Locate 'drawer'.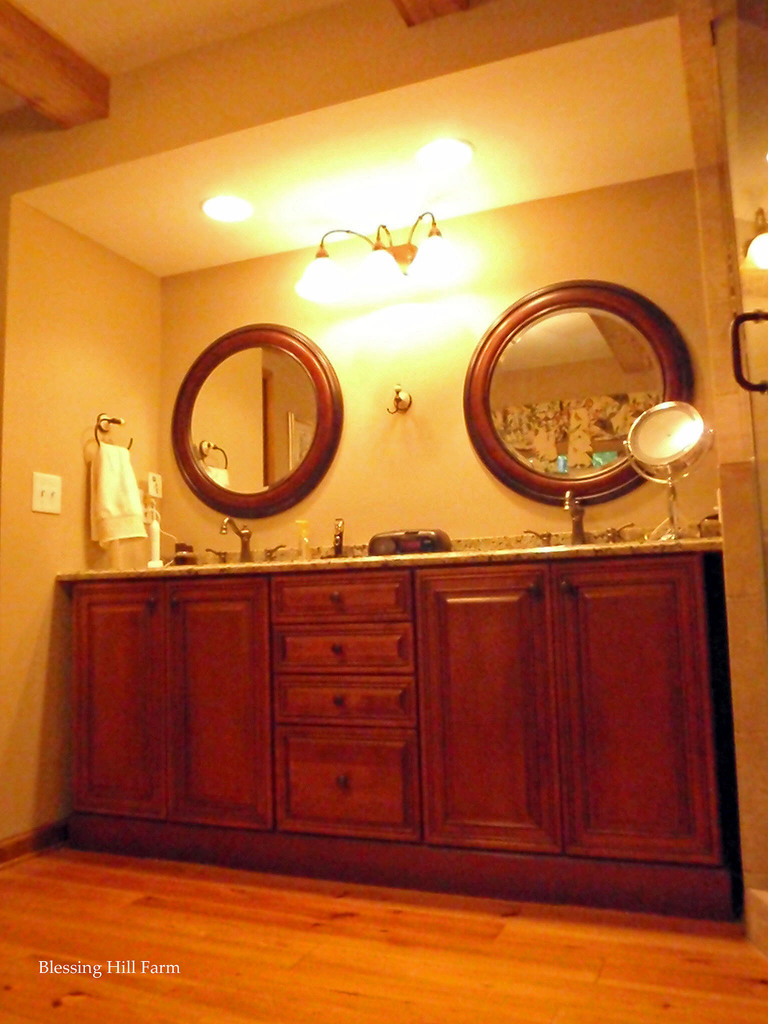
Bounding box: 287:739:405:824.
